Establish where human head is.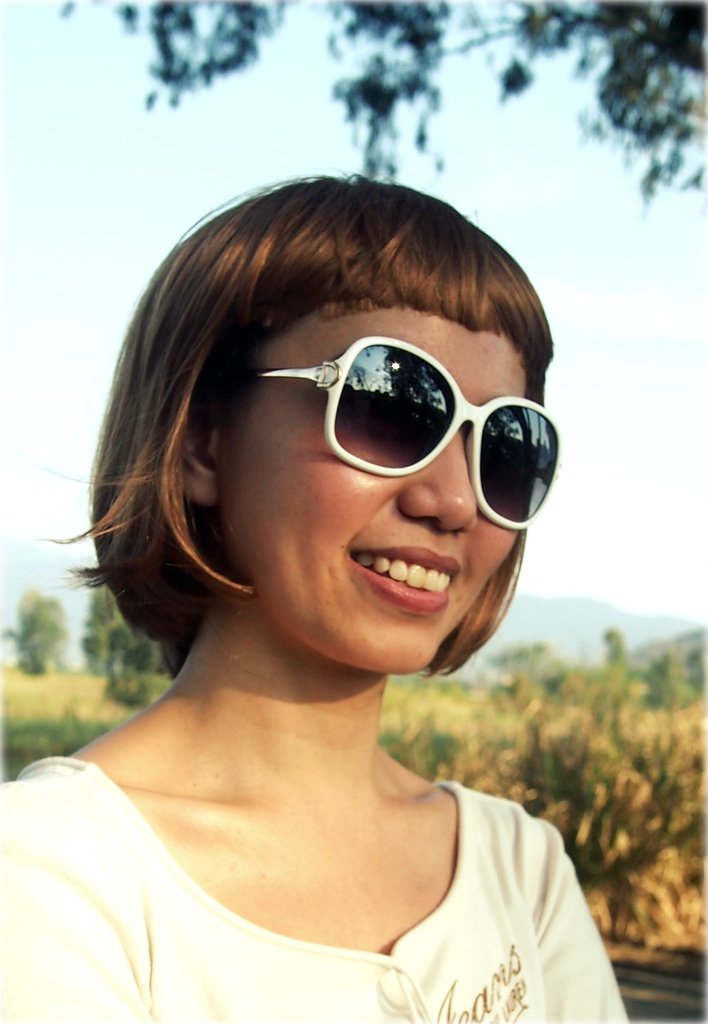
Established at <region>86, 173, 565, 730</region>.
